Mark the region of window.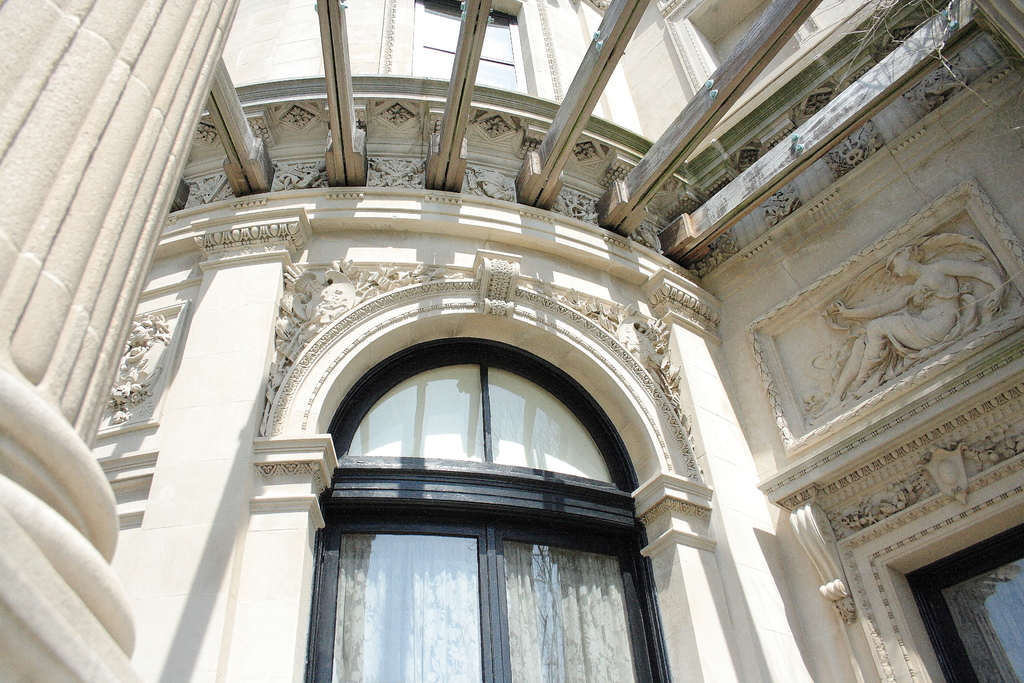
Region: [337,365,597,495].
